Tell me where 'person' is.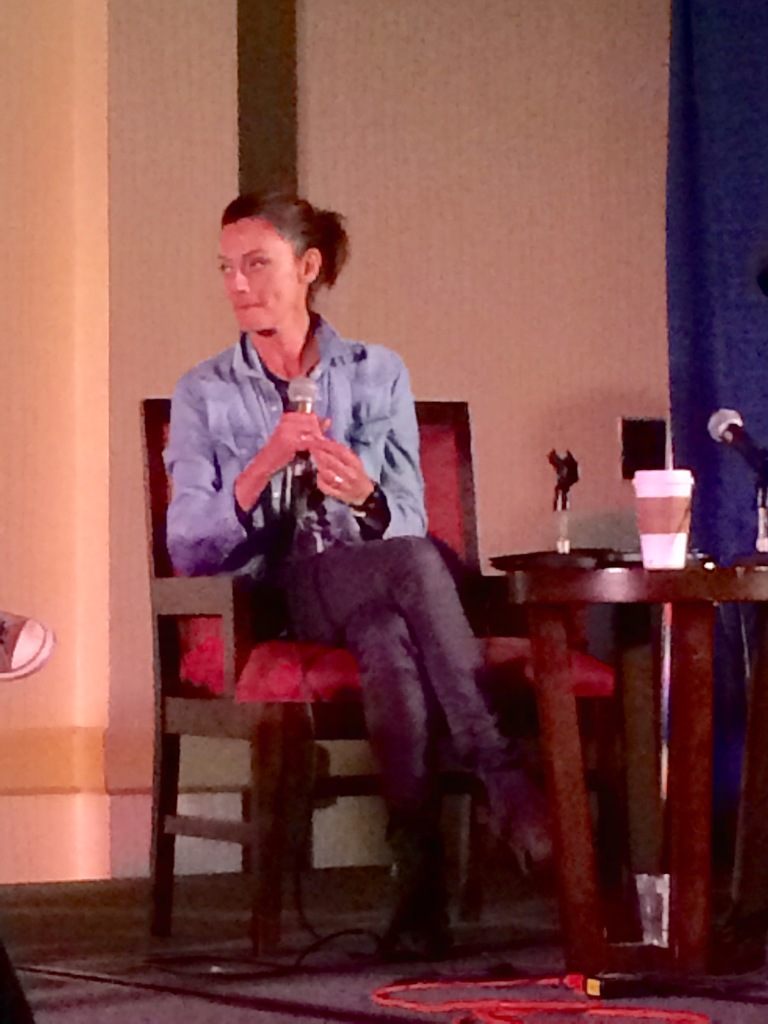
'person' is at 190/280/487/942.
